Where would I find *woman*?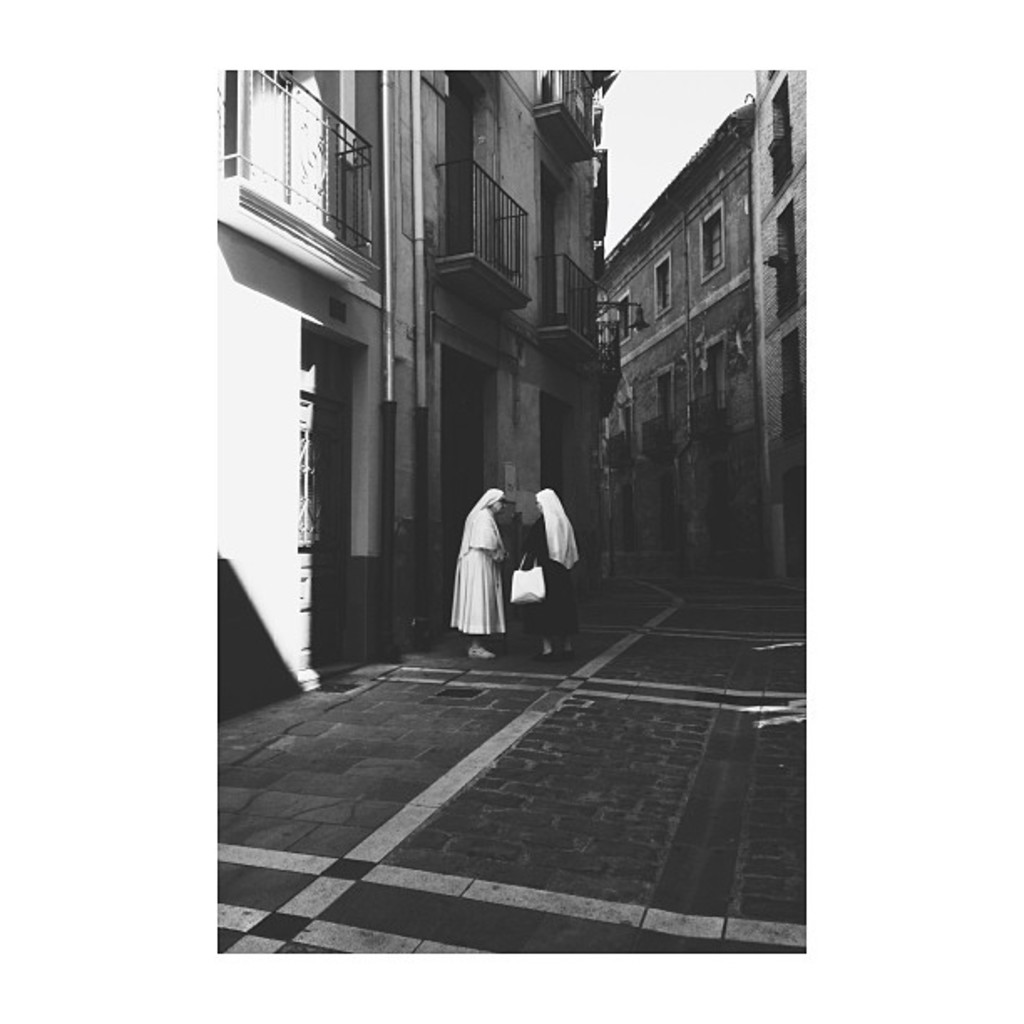
At [507,485,584,664].
